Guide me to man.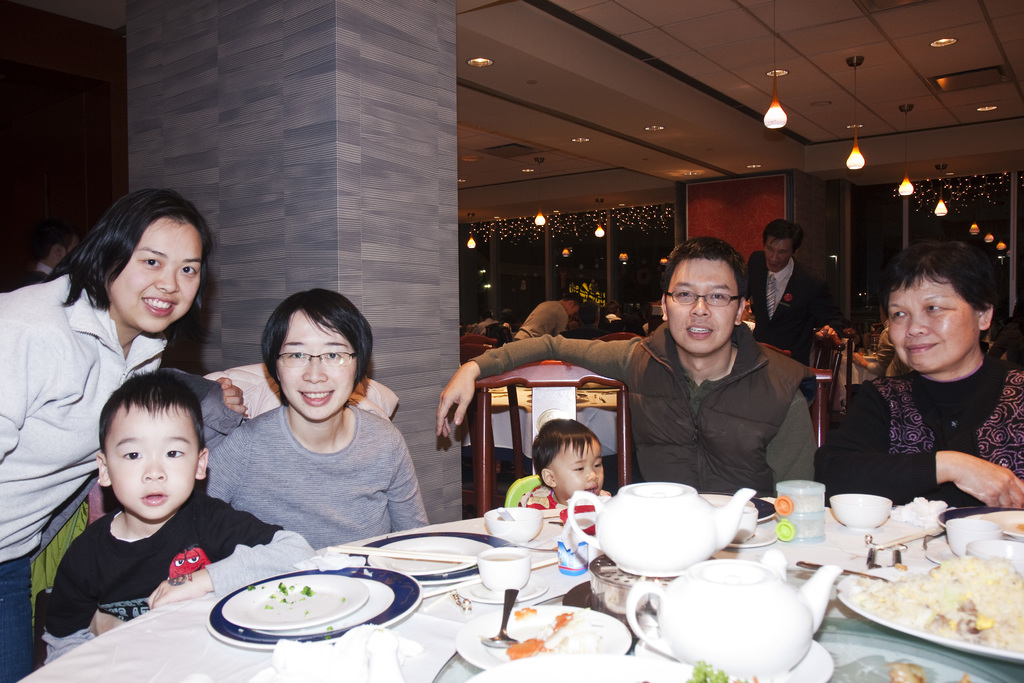
Guidance: {"left": 24, "top": 233, "right": 68, "bottom": 286}.
